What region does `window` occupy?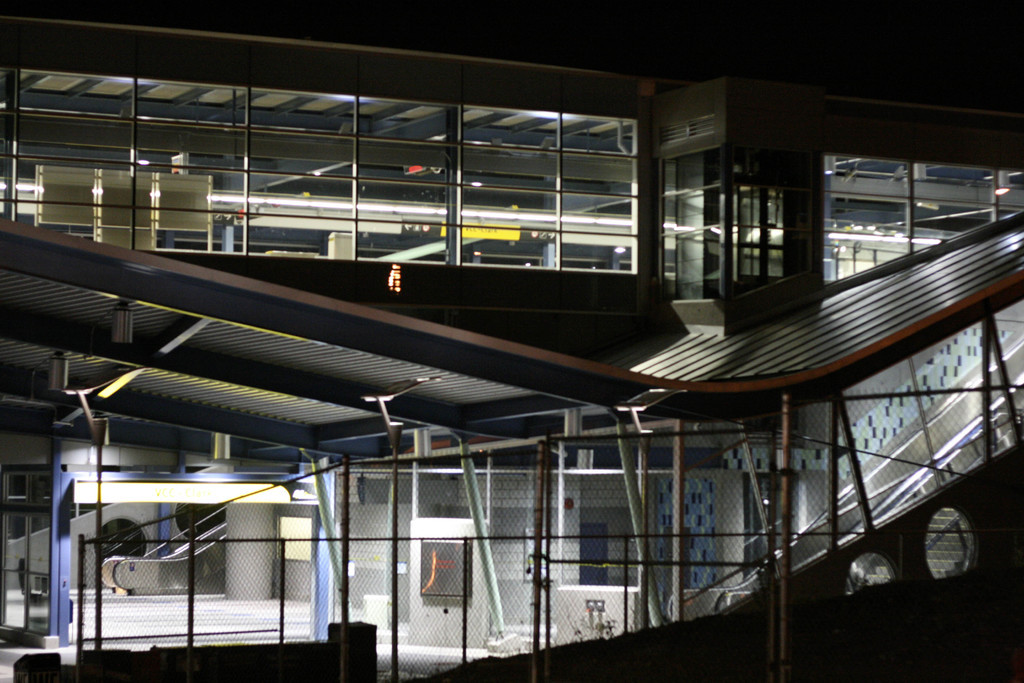
detection(0, 64, 785, 321).
